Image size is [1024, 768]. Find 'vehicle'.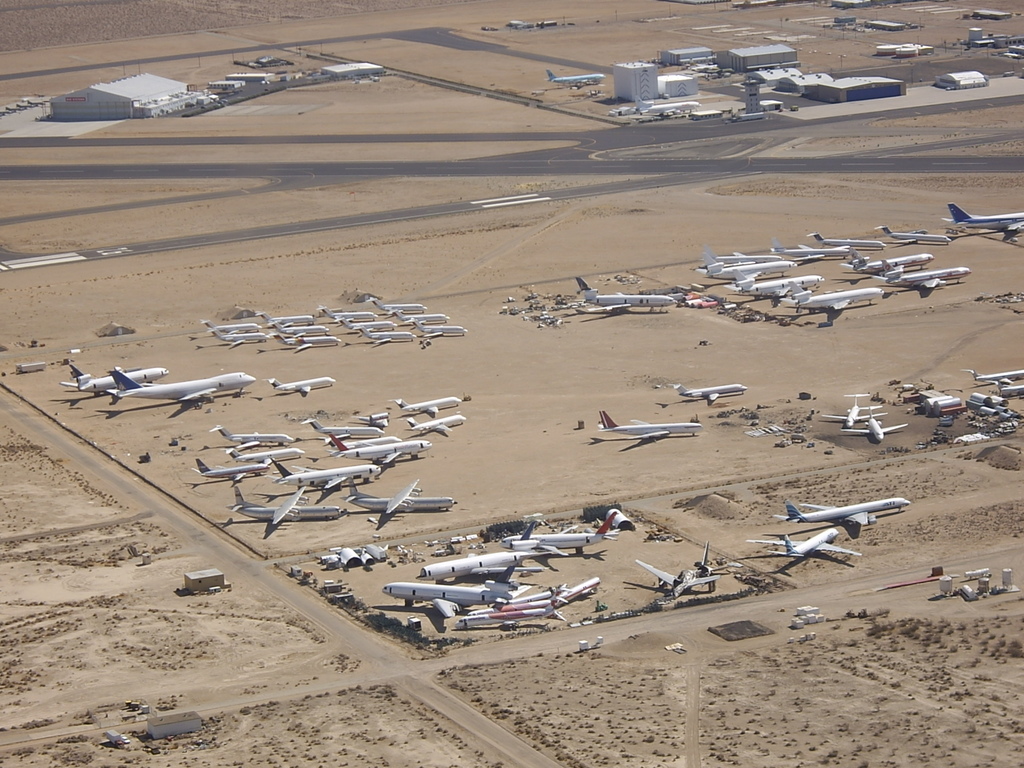
(266,322,331,337).
